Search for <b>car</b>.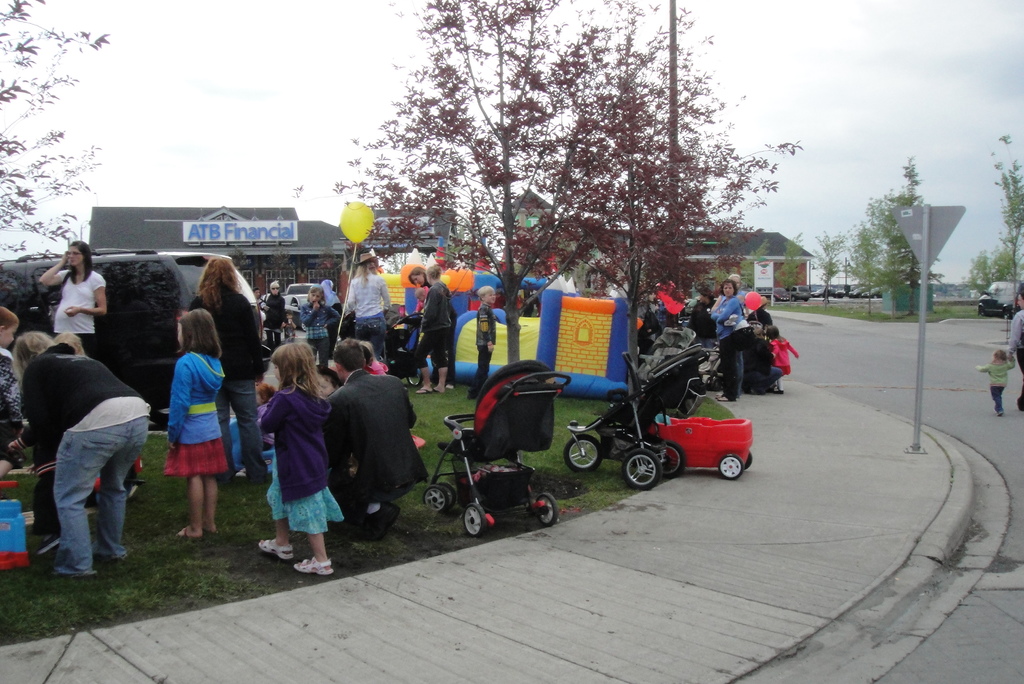
Found at 8 244 265 389.
